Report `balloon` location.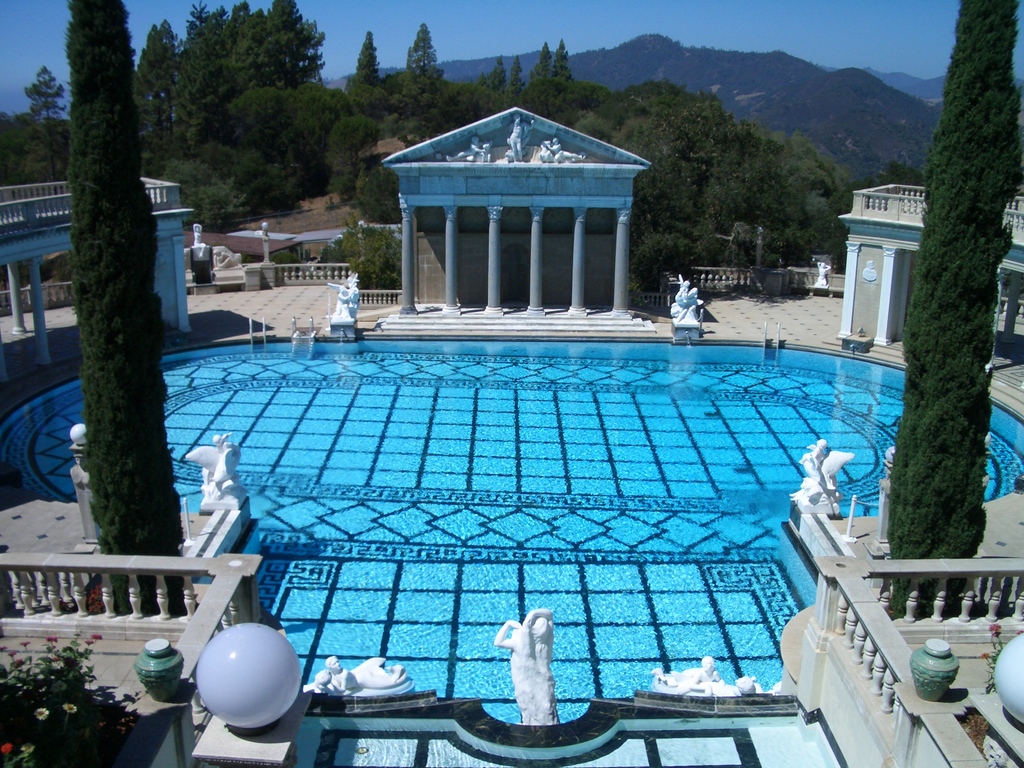
Report: {"x1": 191, "y1": 620, "x2": 300, "y2": 732}.
